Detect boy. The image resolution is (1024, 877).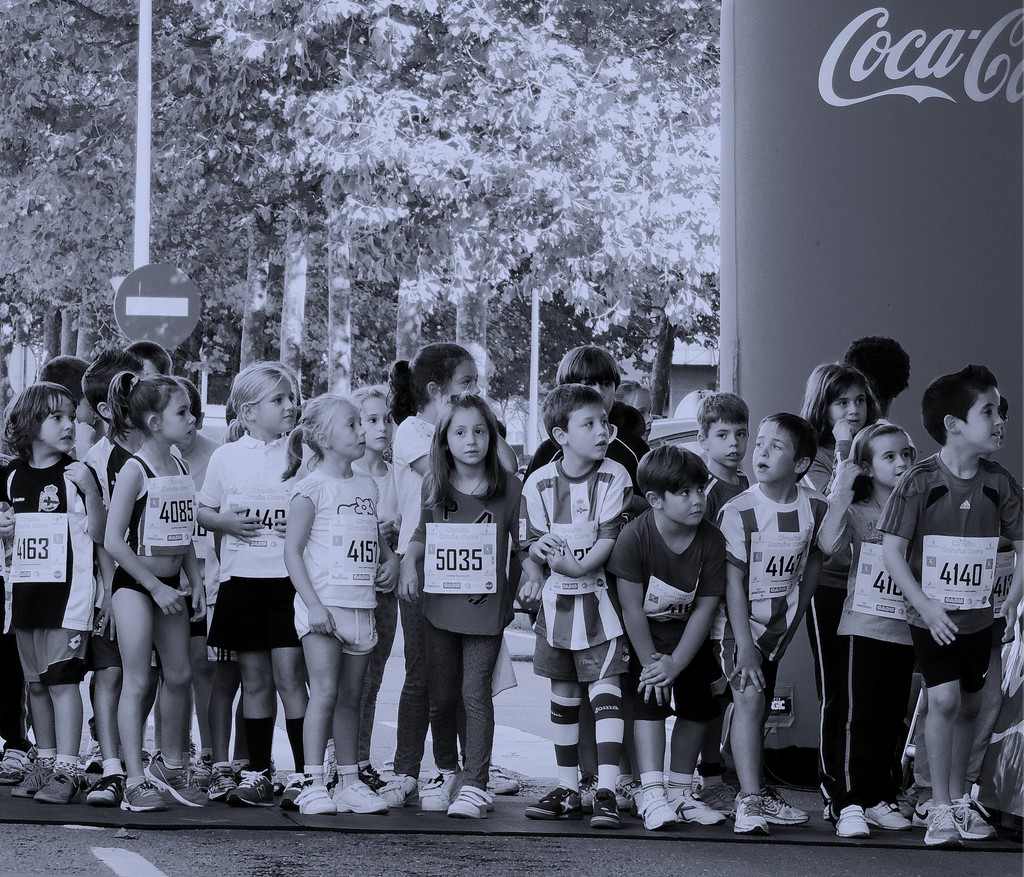
{"left": 717, "top": 410, "right": 836, "bottom": 832}.
